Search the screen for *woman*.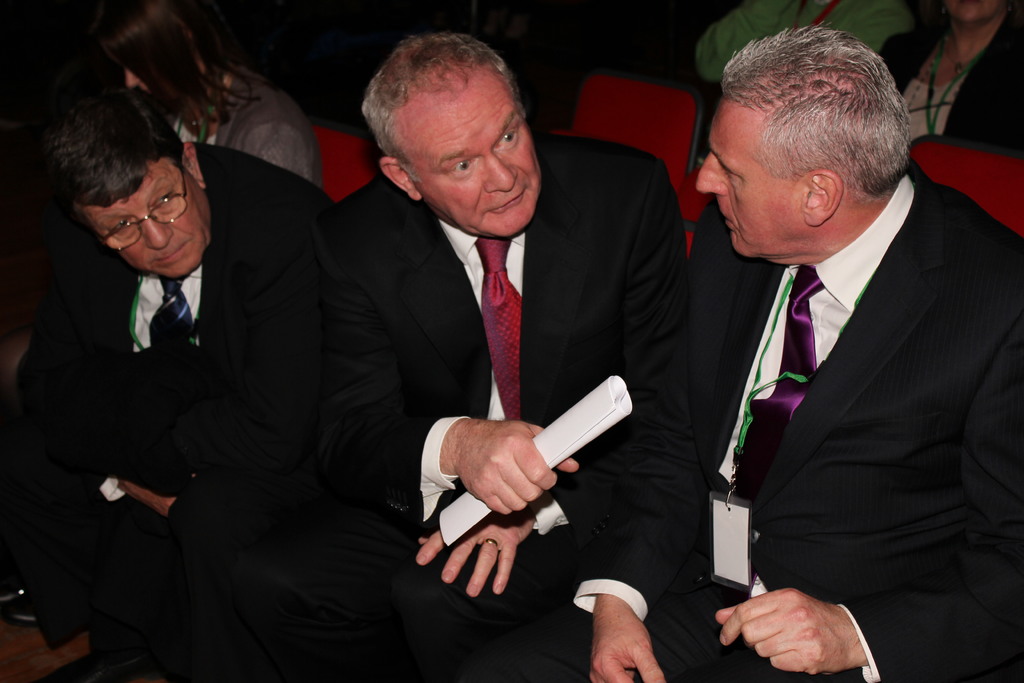
Found at <bbox>0, 0, 342, 527</bbox>.
